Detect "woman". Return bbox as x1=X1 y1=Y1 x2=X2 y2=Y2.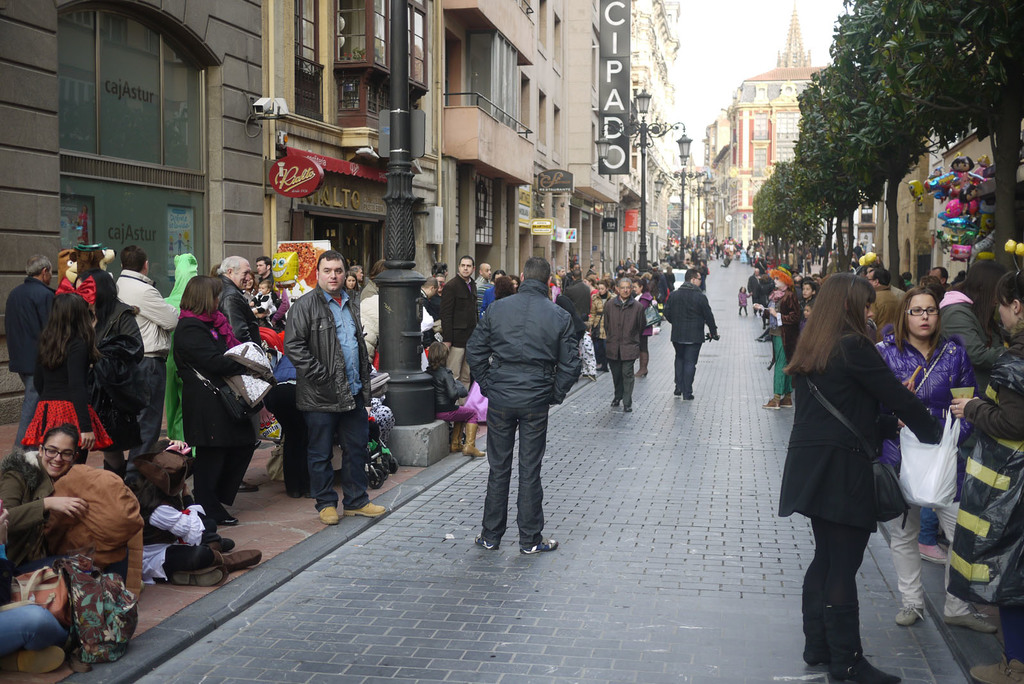
x1=173 y1=276 x2=250 y2=527.
